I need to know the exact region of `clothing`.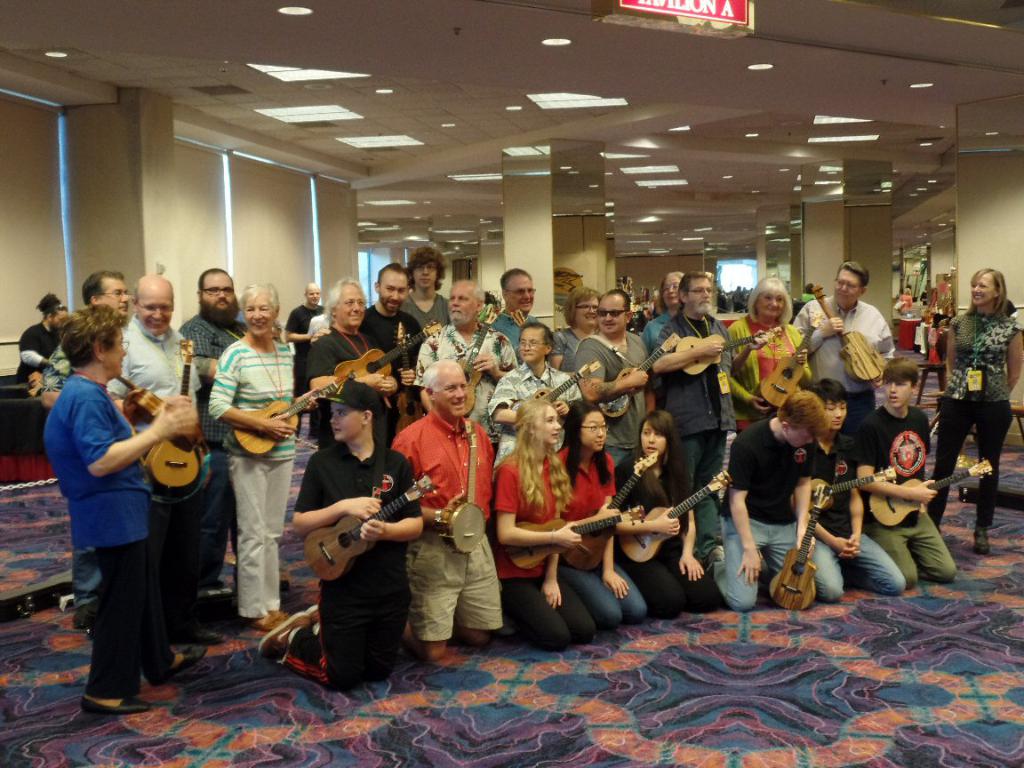
Region: crop(14, 320, 60, 386).
